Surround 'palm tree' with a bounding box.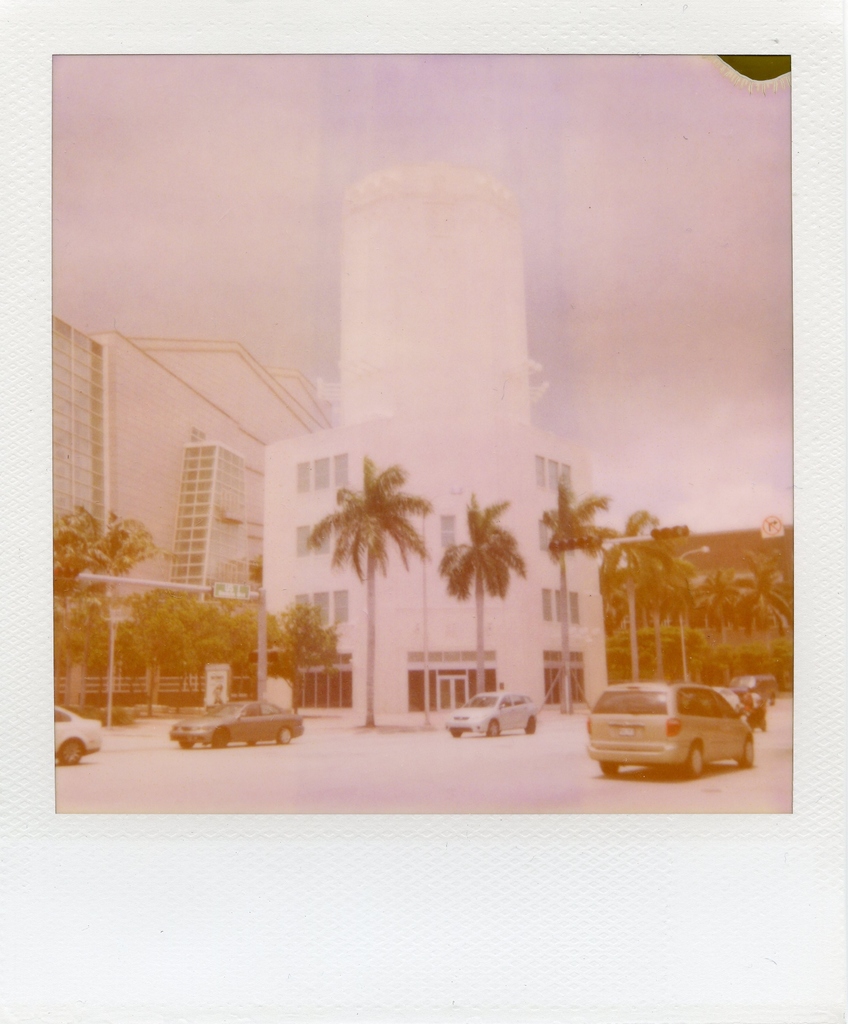
305/449/440/712.
